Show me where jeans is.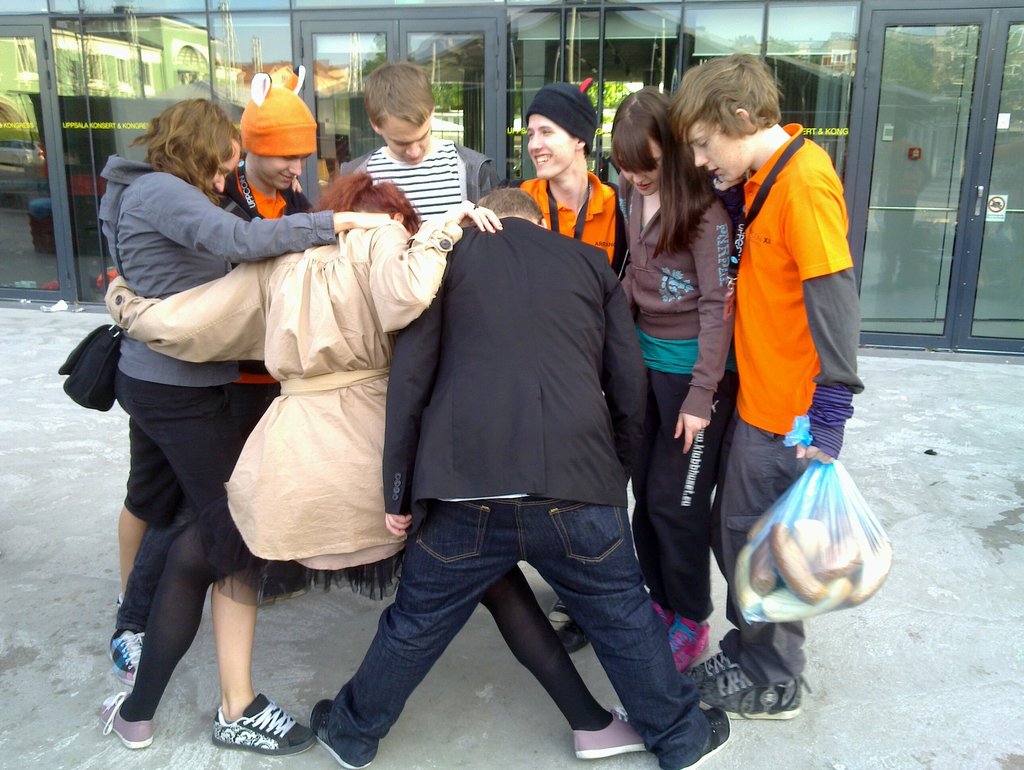
jeans is at {"x1": 318, "y1": 480, "x2": 693, "y2": 754}.
